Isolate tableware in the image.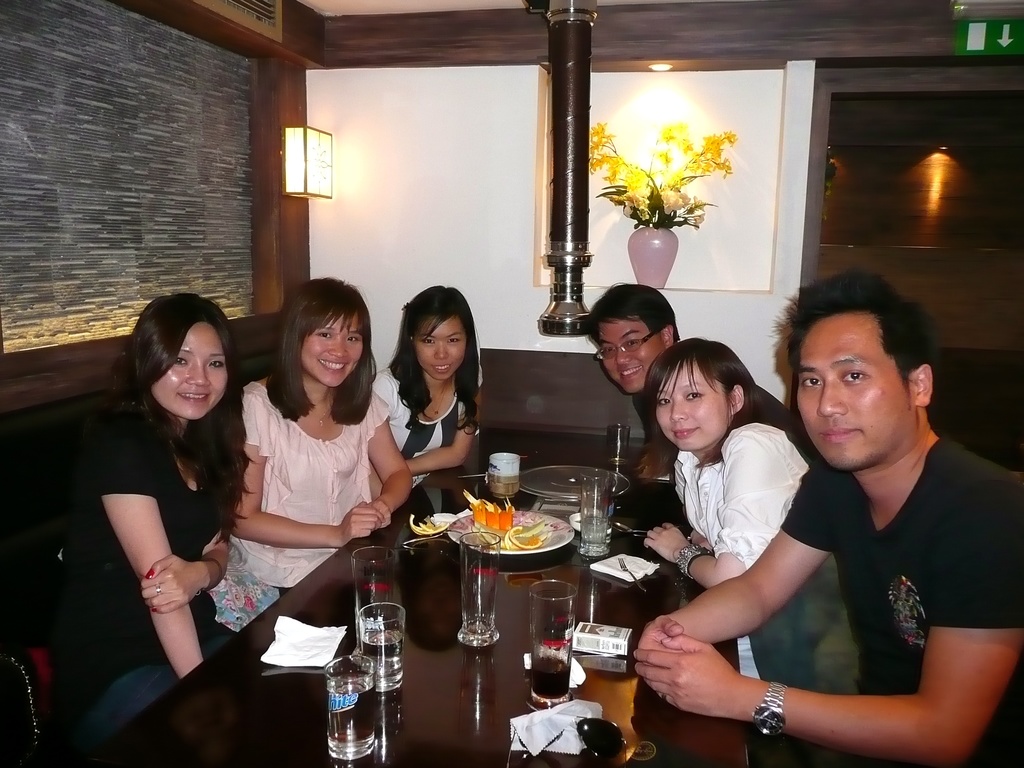
Isolated region: l=608, t=422, r=632, b=462.
